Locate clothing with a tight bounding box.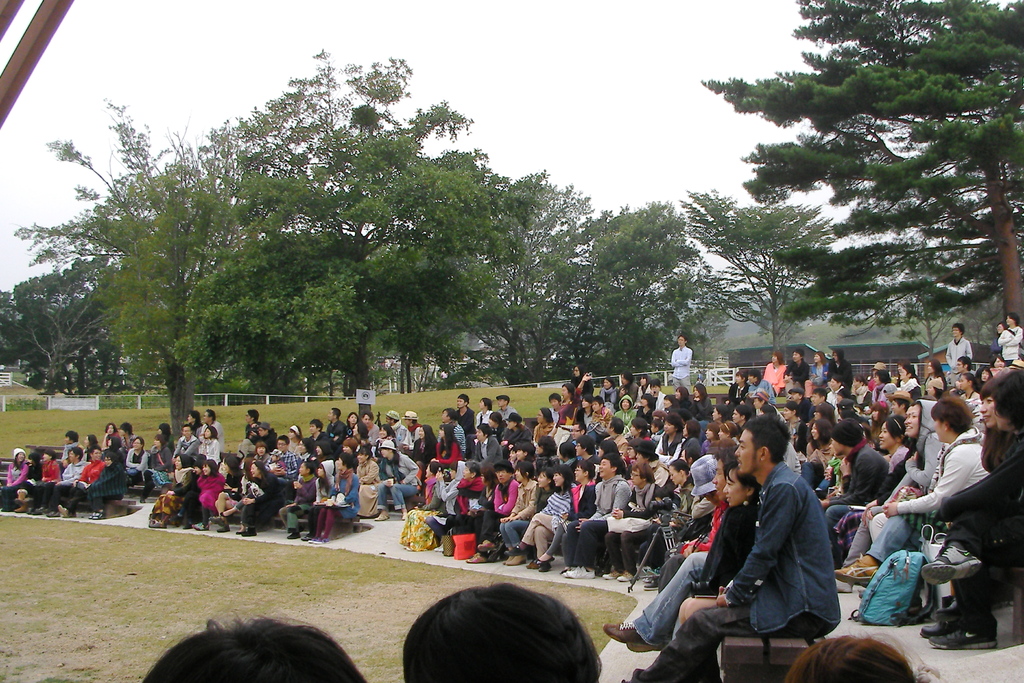
rect(313, 473, 335, 533).
